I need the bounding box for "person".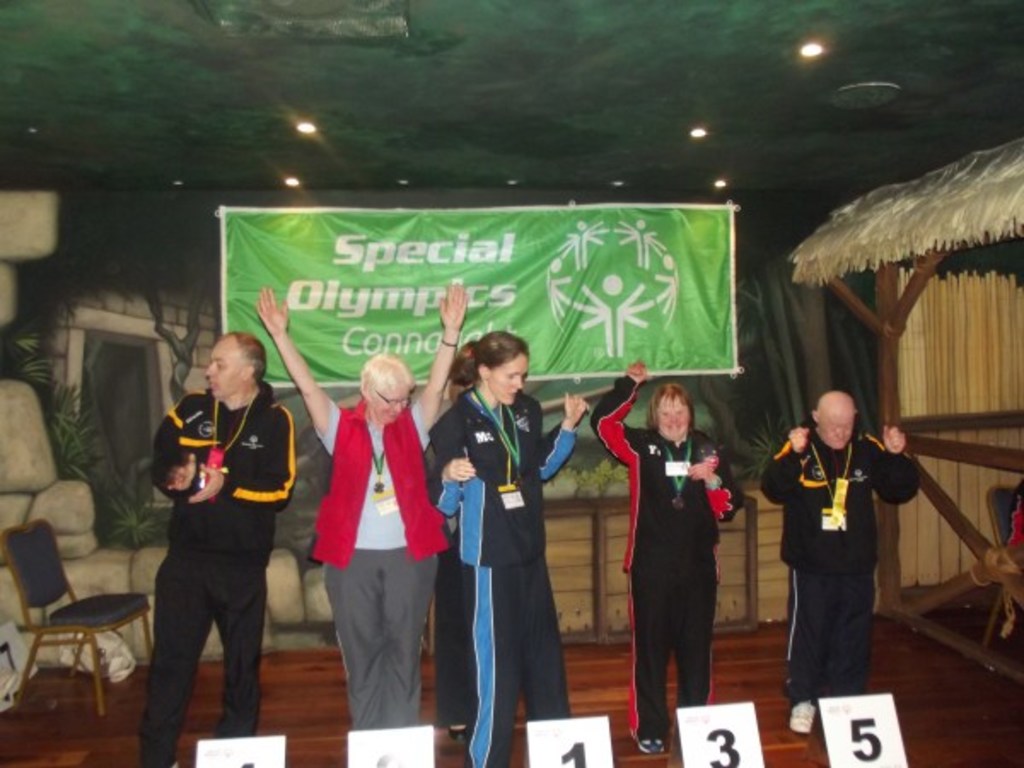
Here it is: bbox=[741, 379, 937, 732].
